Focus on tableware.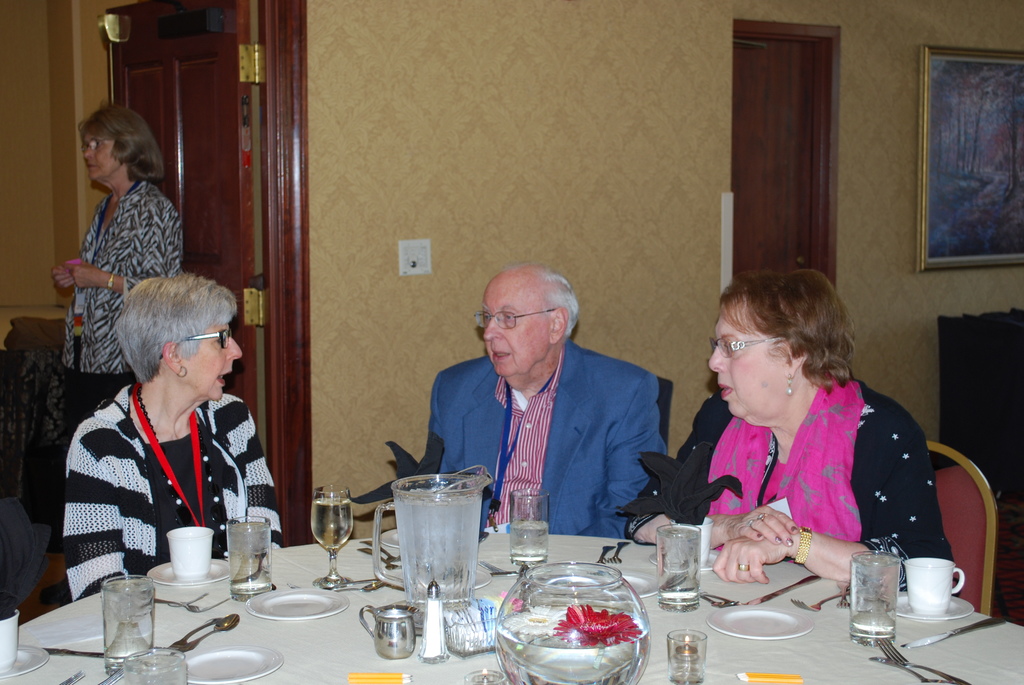
Focused at crop(701, 591, 725, 611).
